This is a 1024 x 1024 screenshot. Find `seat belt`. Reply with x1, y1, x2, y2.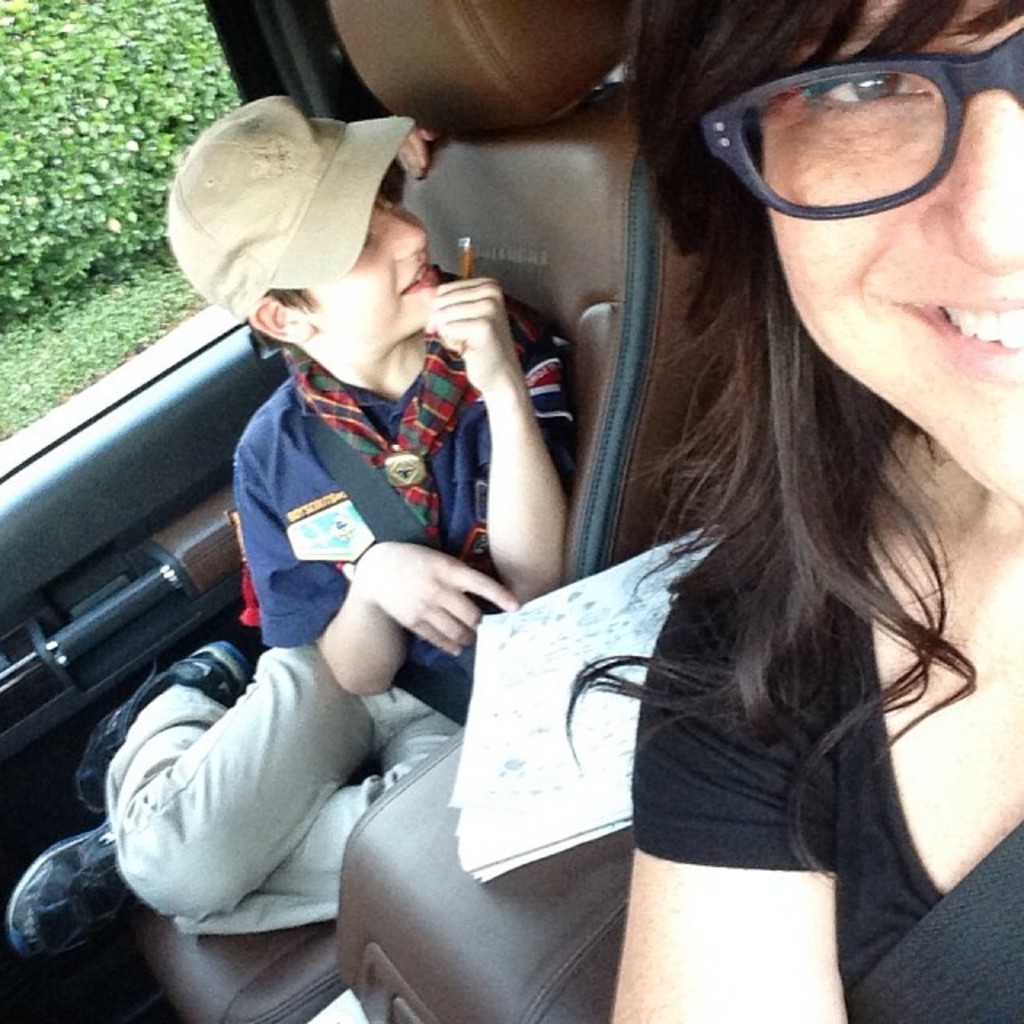
840, 824, 1022, 1022.
